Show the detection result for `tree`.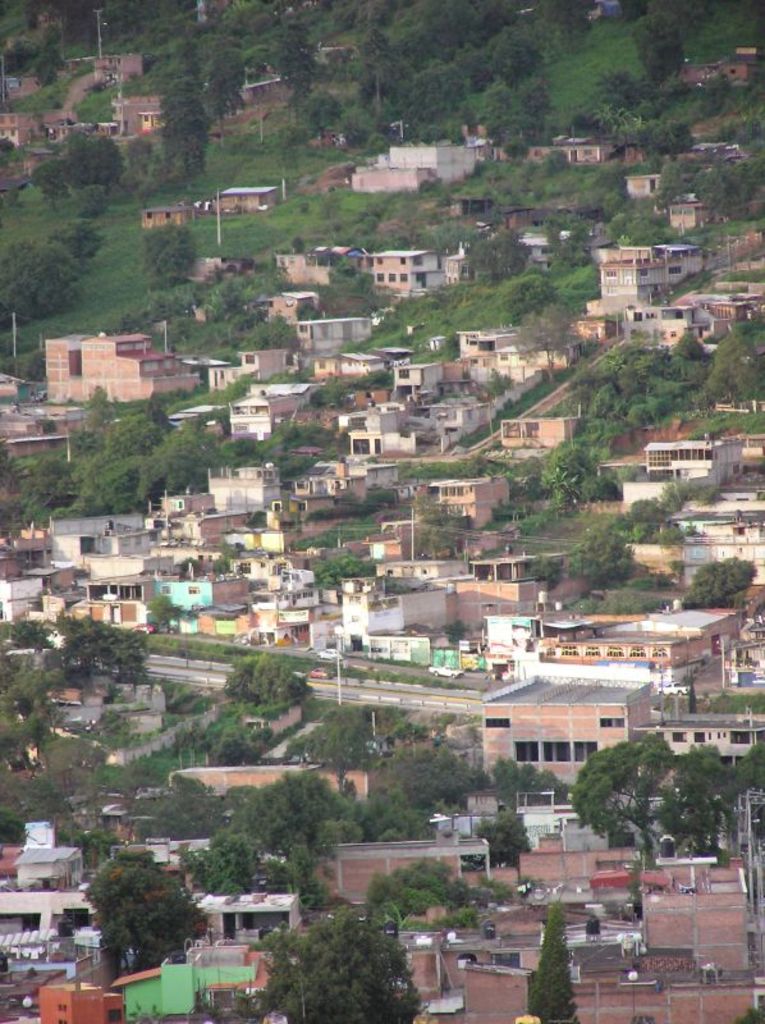
locate(317, 3, 398, 123).
